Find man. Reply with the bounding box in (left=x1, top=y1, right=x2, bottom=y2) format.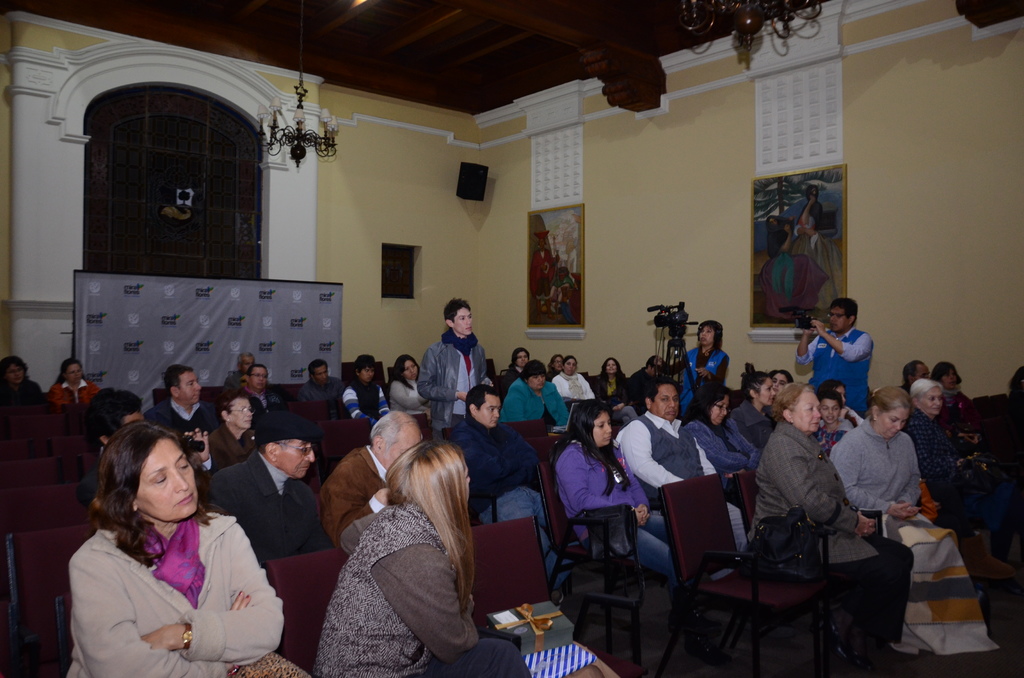
(left=77, top=381, right=147, bottom=510).
